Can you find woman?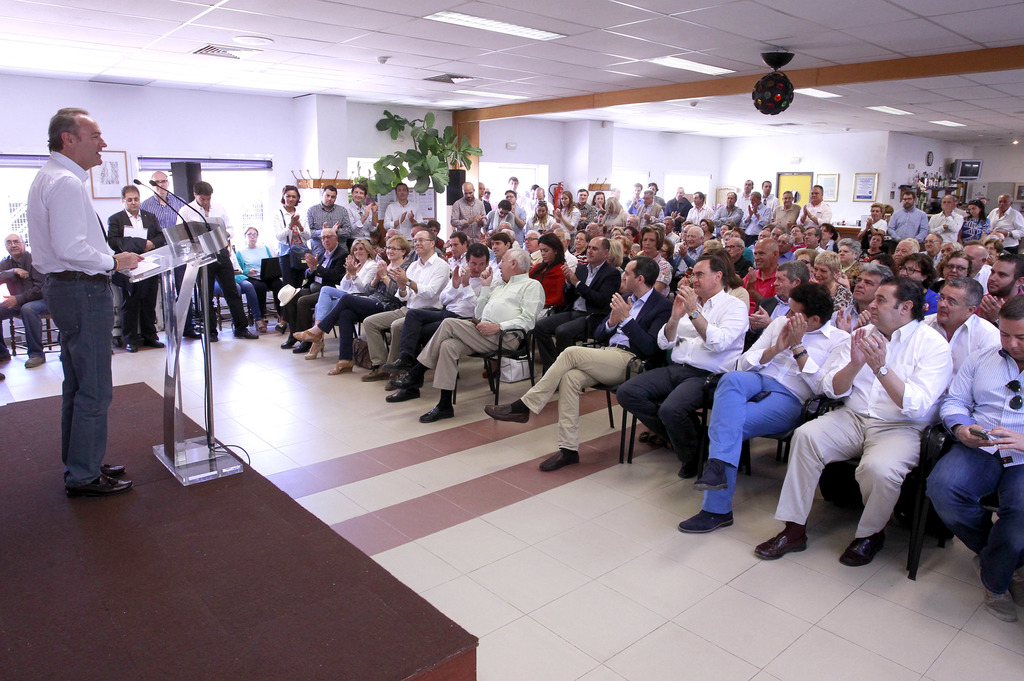
Yes, bounding box: bbox=[656, 239, 671, 260].
